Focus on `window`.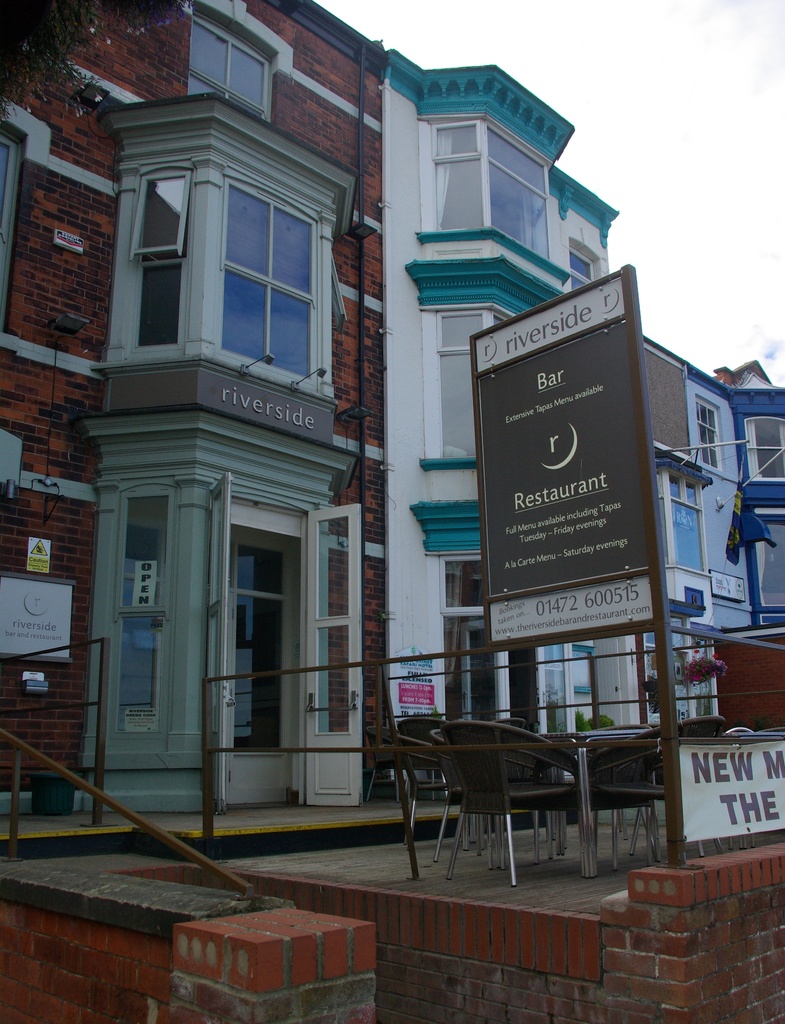
Focused at box(424, 308, 512, 457).
